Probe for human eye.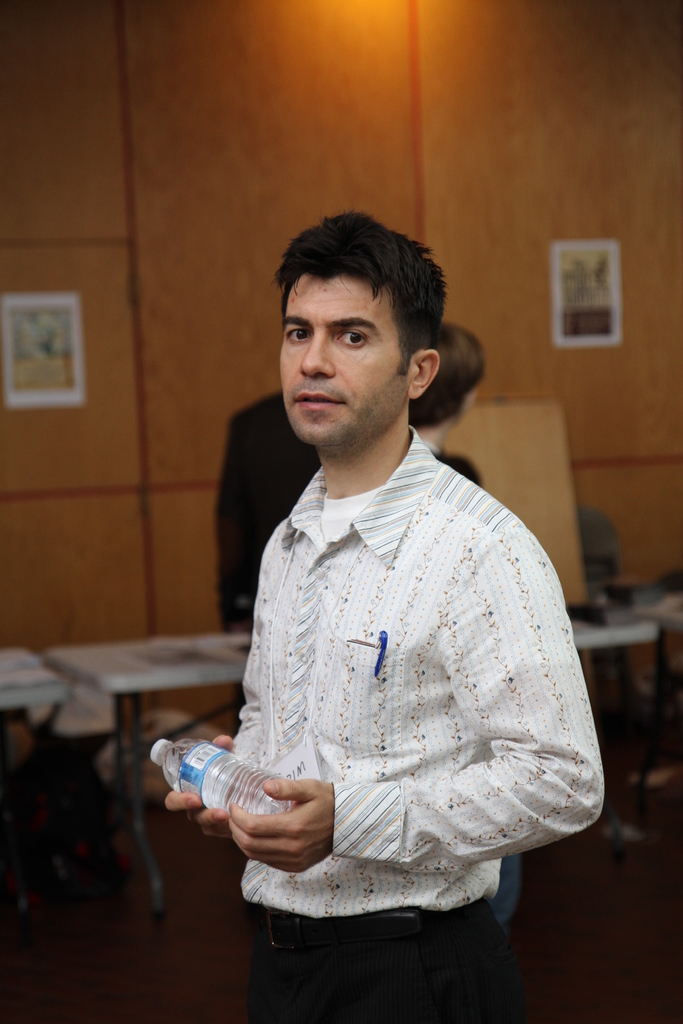
Probe result: [x1=284, y1=326, x2=317, y2=344].
